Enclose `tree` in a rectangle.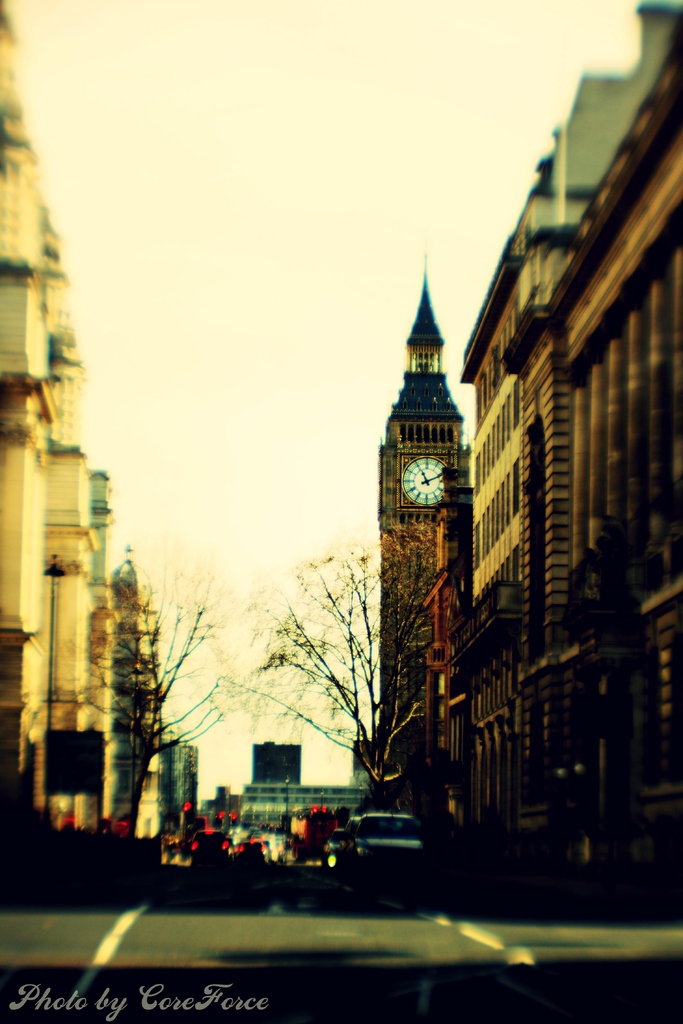
bbox=[218, 541, 470, 805].
